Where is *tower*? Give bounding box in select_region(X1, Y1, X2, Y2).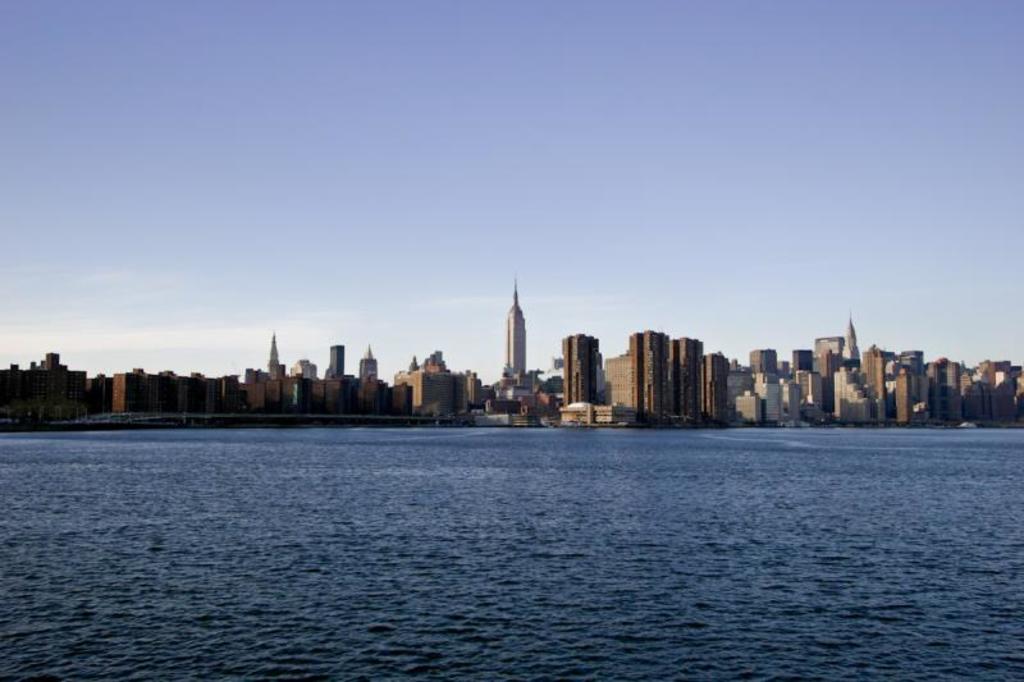
select_region(500, 301, 534, 392).
